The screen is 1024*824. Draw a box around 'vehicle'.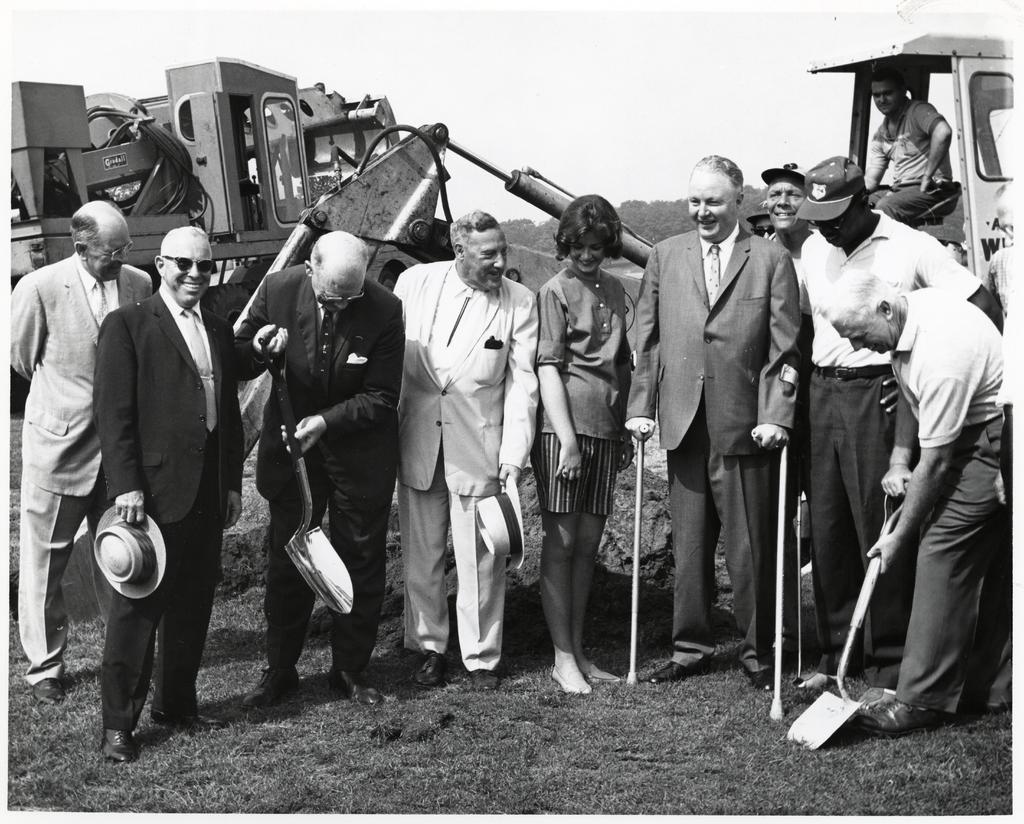
232, 22, 1012, 572.
